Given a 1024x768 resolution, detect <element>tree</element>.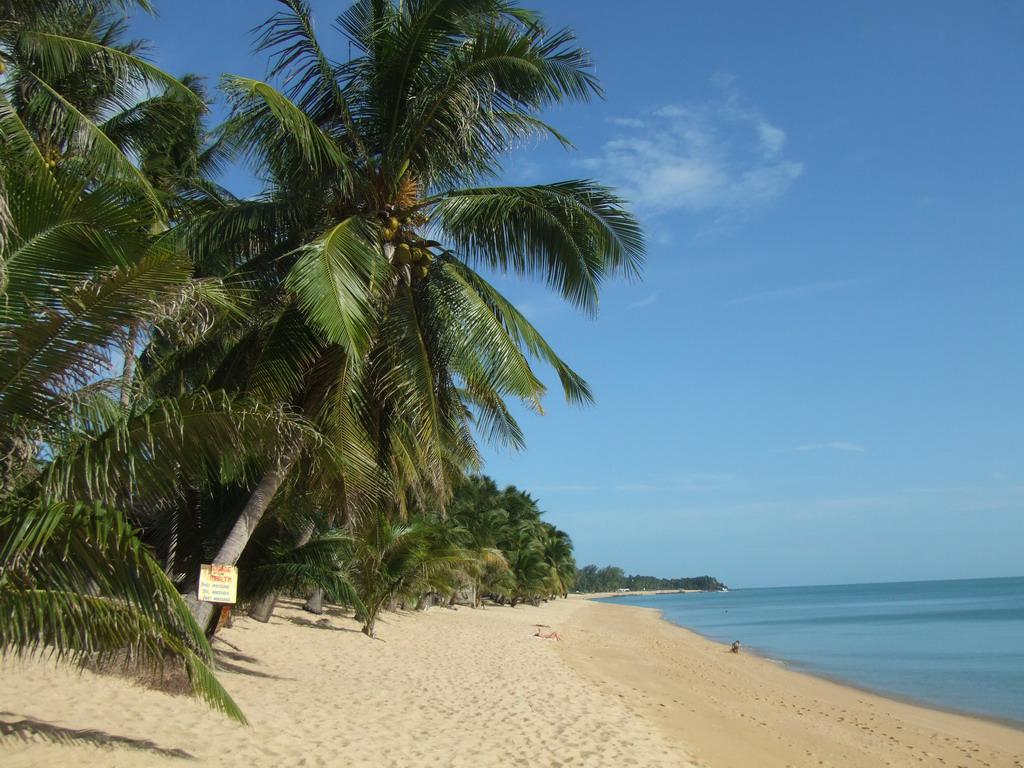
x1=0, y1=219, x2=253, y2=732.
